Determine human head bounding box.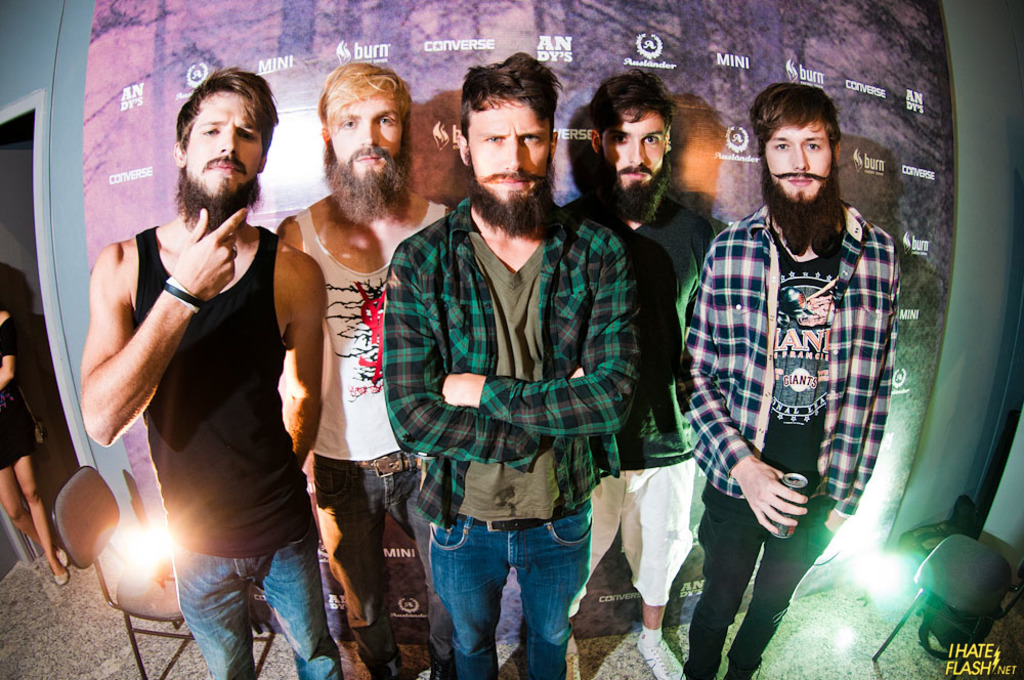
Determined: [x1=586, y1=72, x2=670, y2=201].
